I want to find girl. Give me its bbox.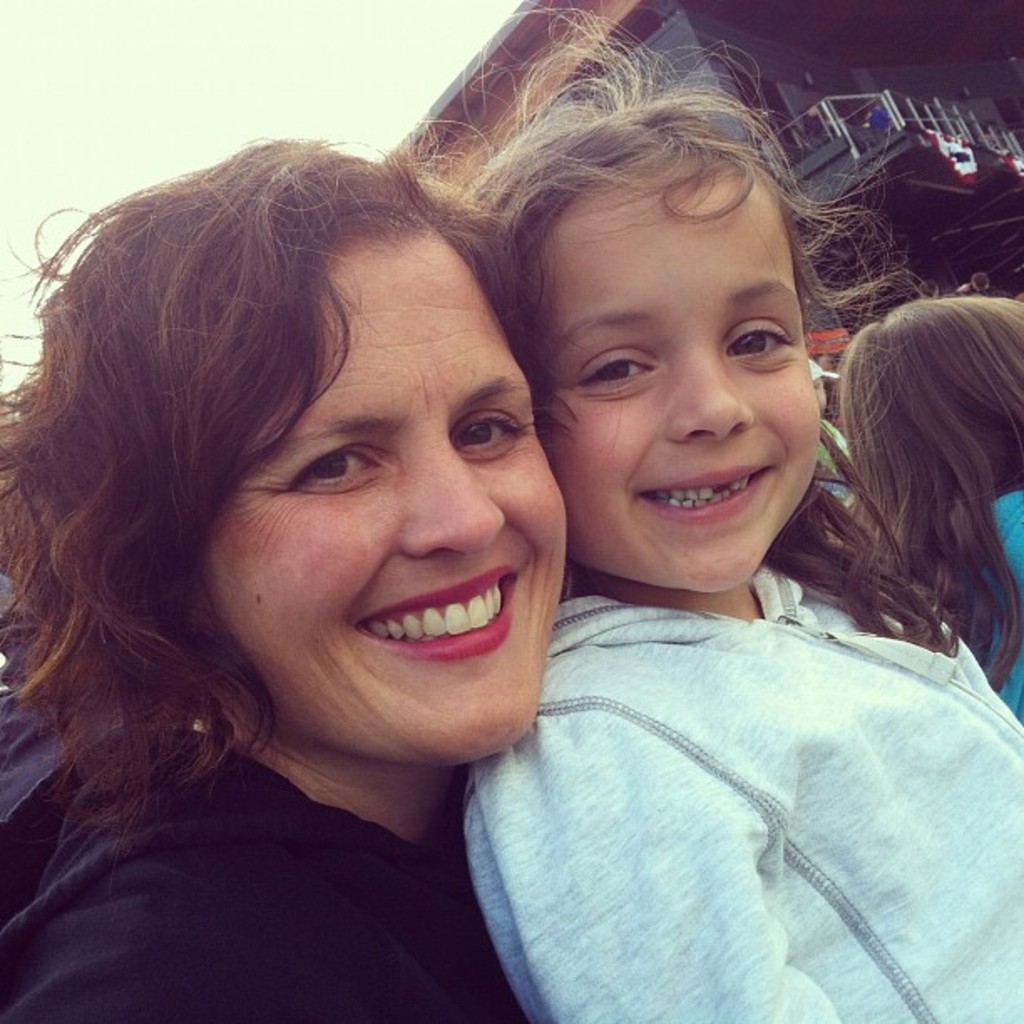
crop(392, 2, 1022, 1022).
